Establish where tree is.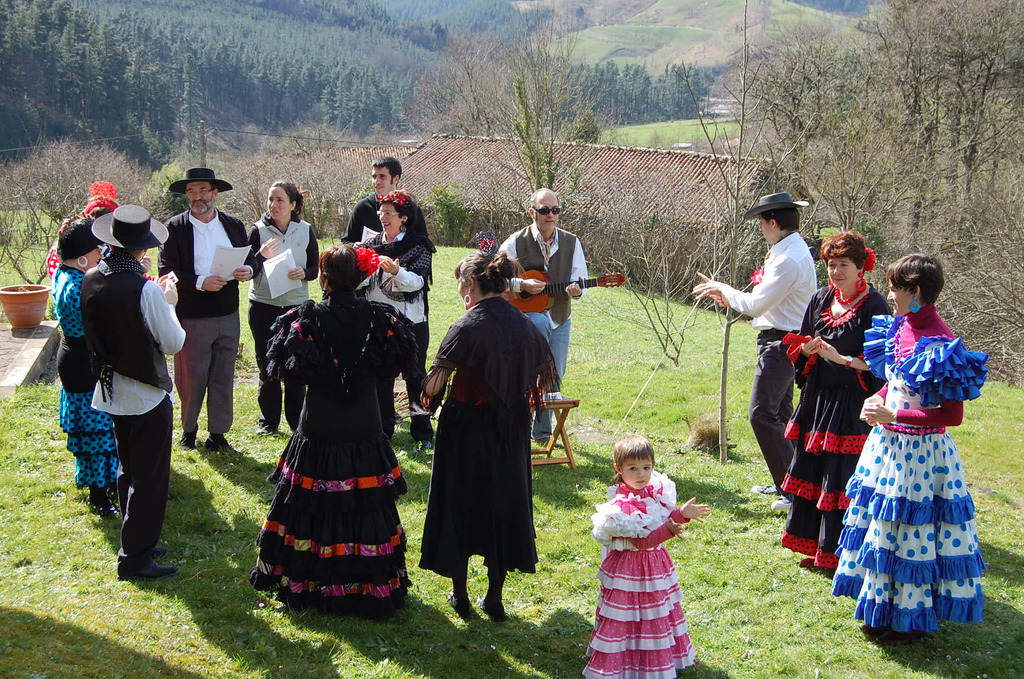
Established at region(841, 0, 1023, 380).
